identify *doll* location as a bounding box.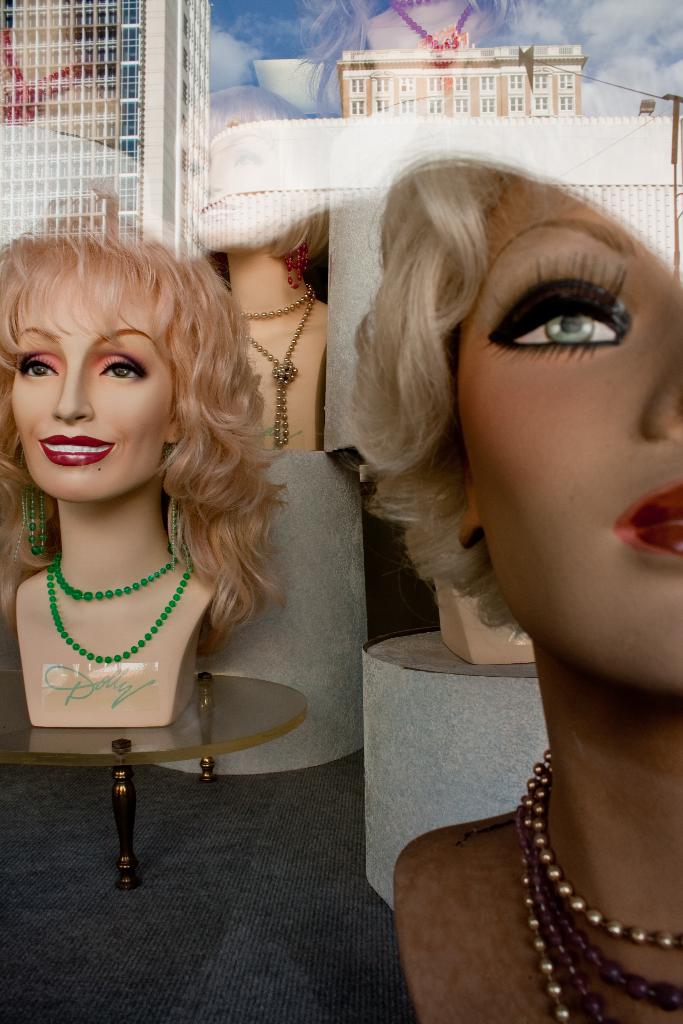
(332, 144, 682, 1020).
